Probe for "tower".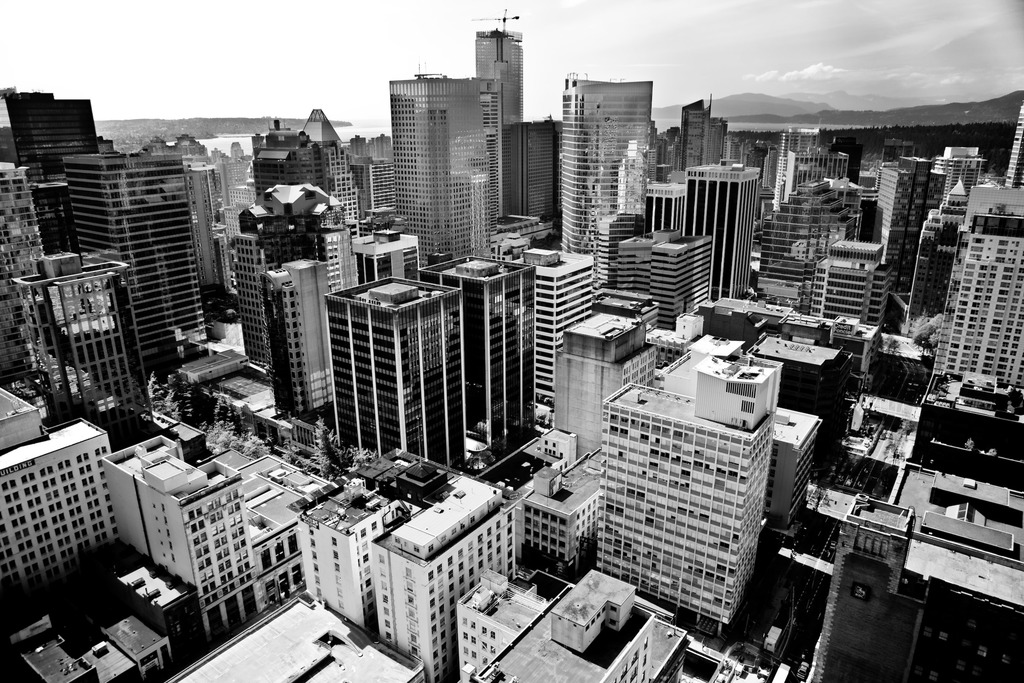
Probe result: <box>63,155,207,380</box>.
